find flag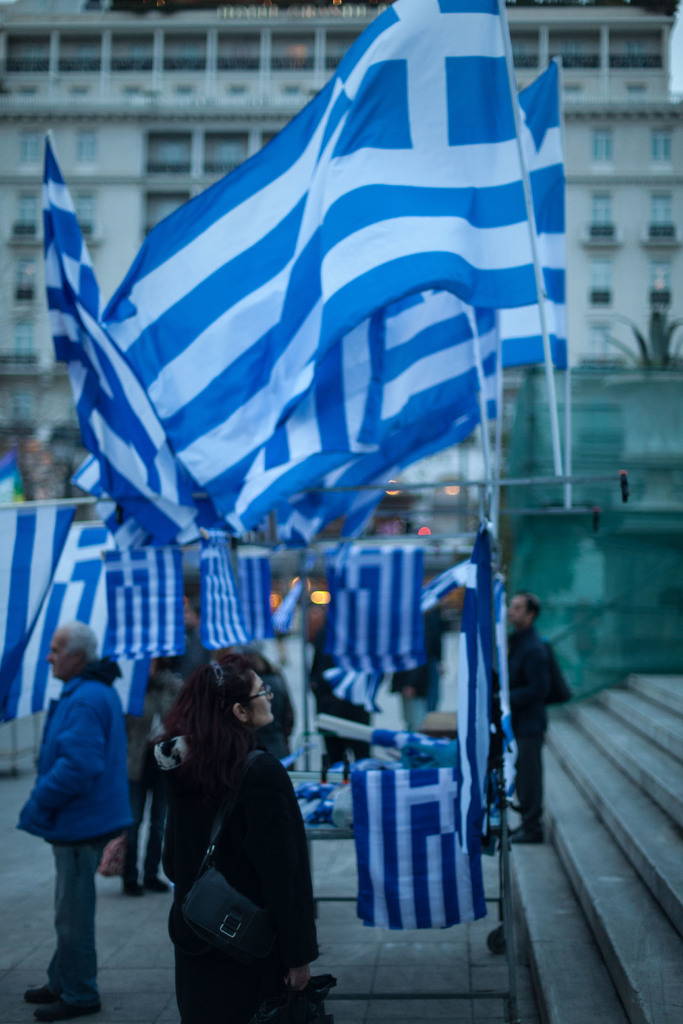
<box>292,423,485,547</box>
